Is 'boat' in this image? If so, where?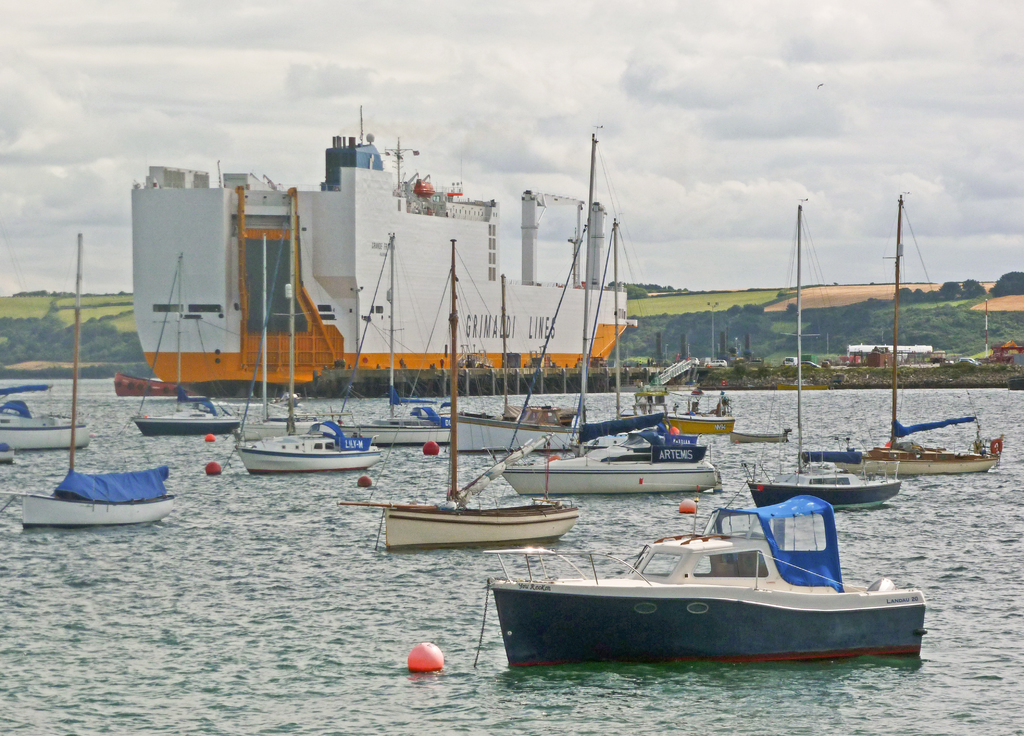
Yes, at 0:381:89:454.
